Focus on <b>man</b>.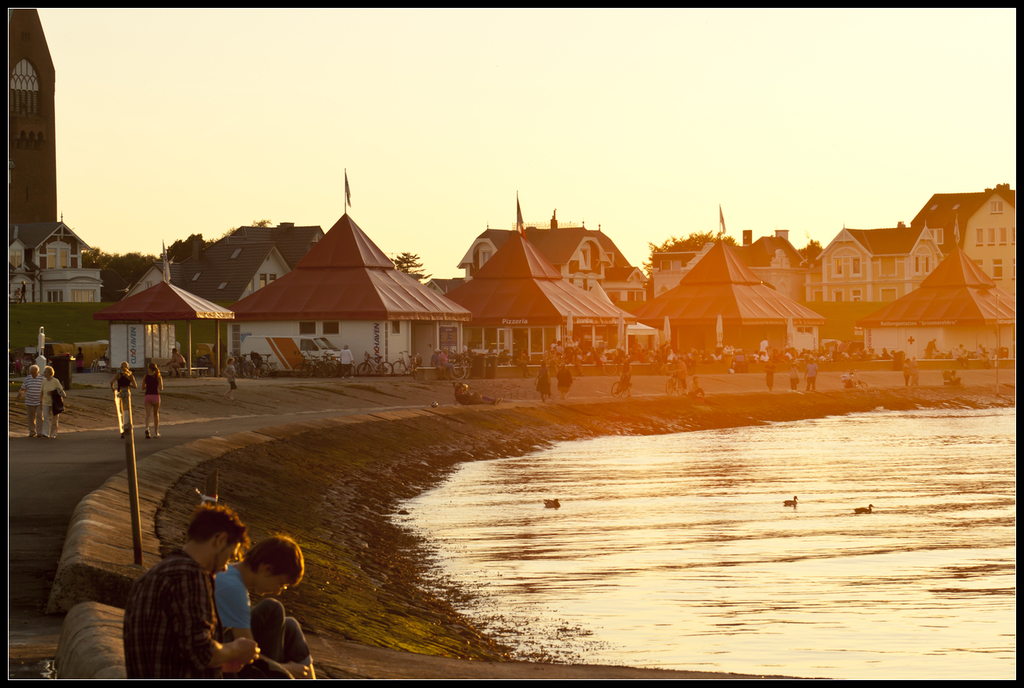
Focused at Rect(17, 362, 43, 437).
